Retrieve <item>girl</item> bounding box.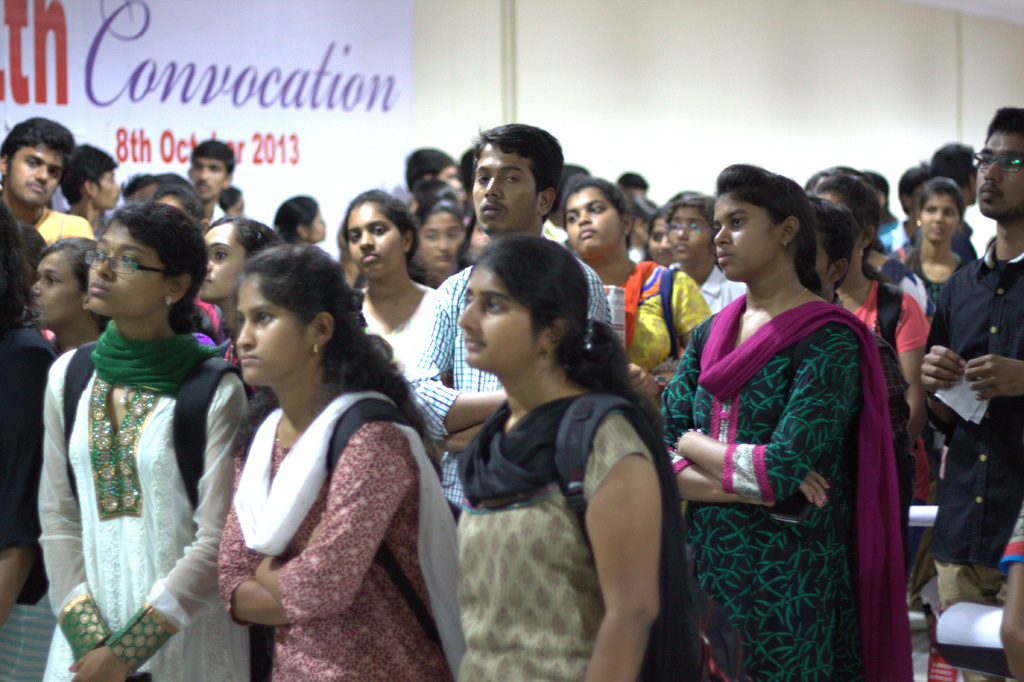
Bounding box: bbox(812, 178, 933, 501).
